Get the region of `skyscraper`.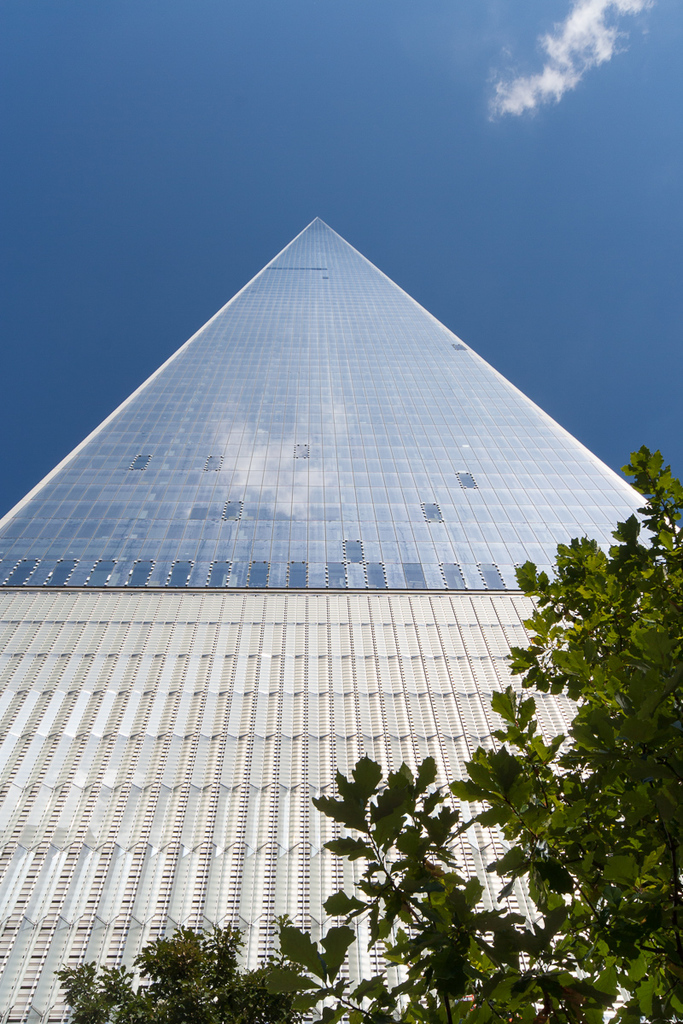
[11,227,635,965].
